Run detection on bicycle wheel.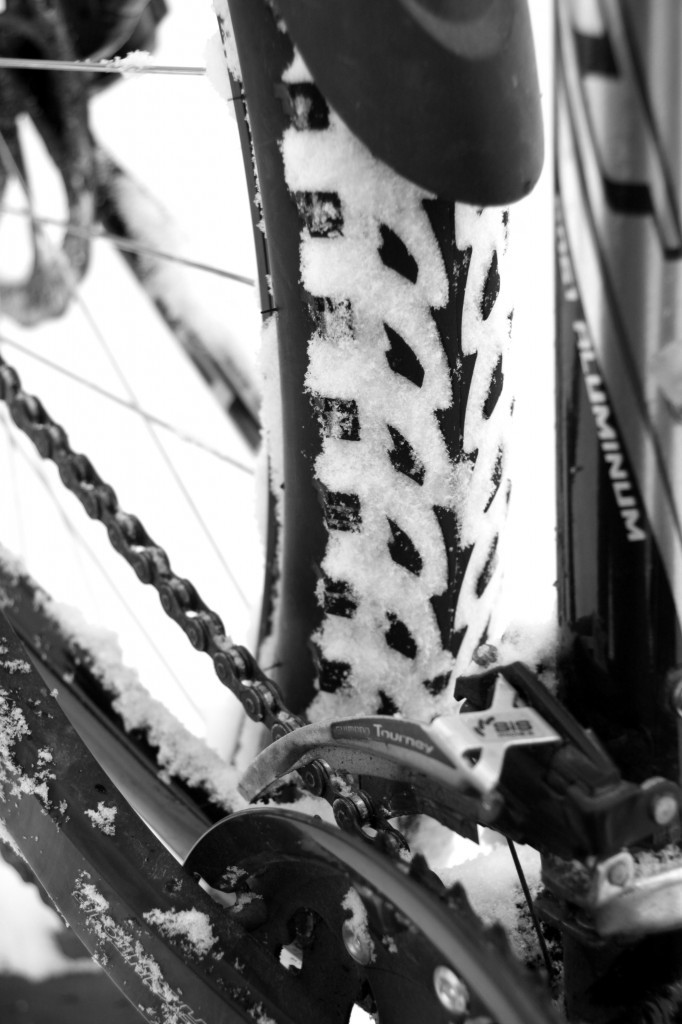
Result: {"left": 0, "top": 0, "right": 514, "bottom": 1023}.
